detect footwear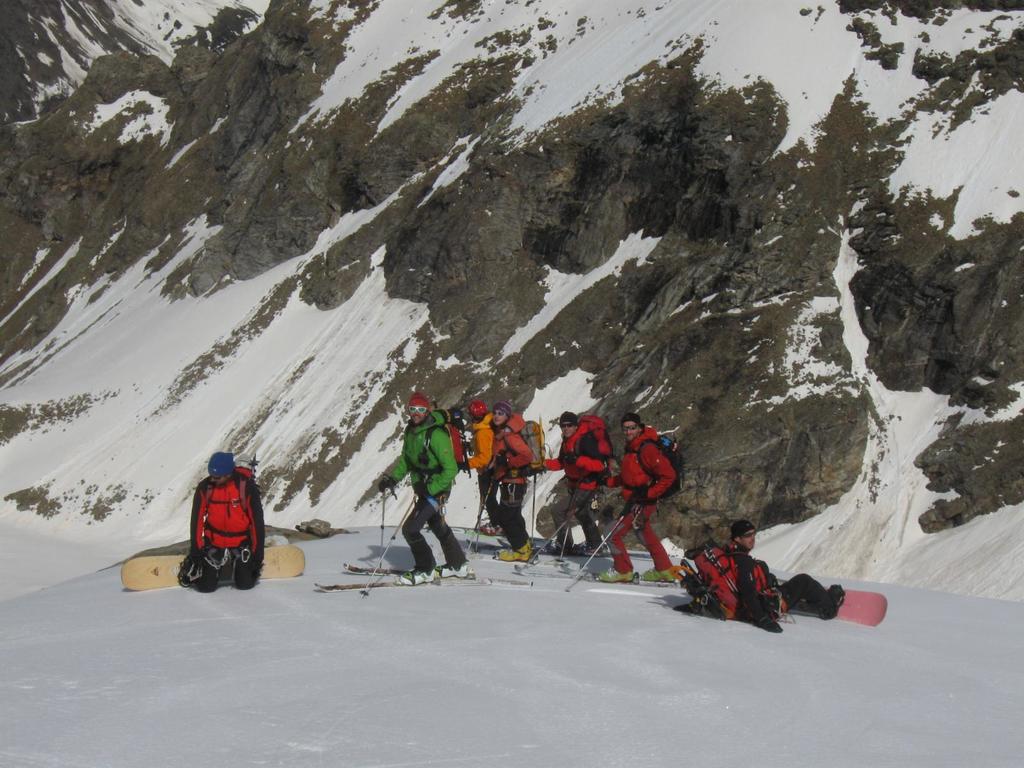
(left=545, top=540, right=578, bottom=554)
